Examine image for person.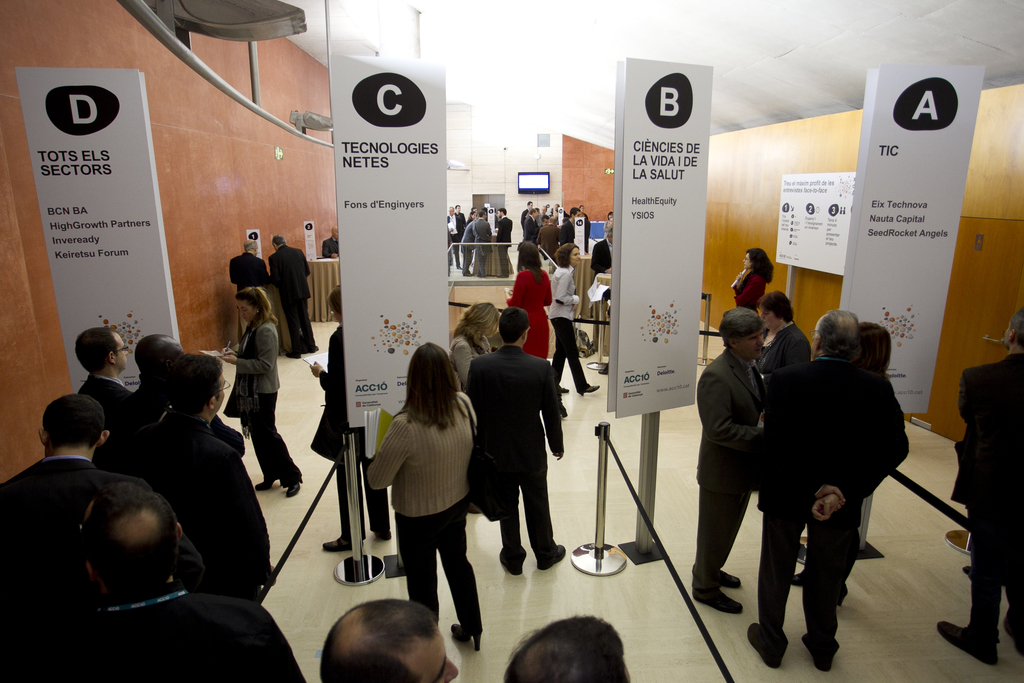
Examination result: pyautogui.locateOnScreen(748, 309, 908, 669).
